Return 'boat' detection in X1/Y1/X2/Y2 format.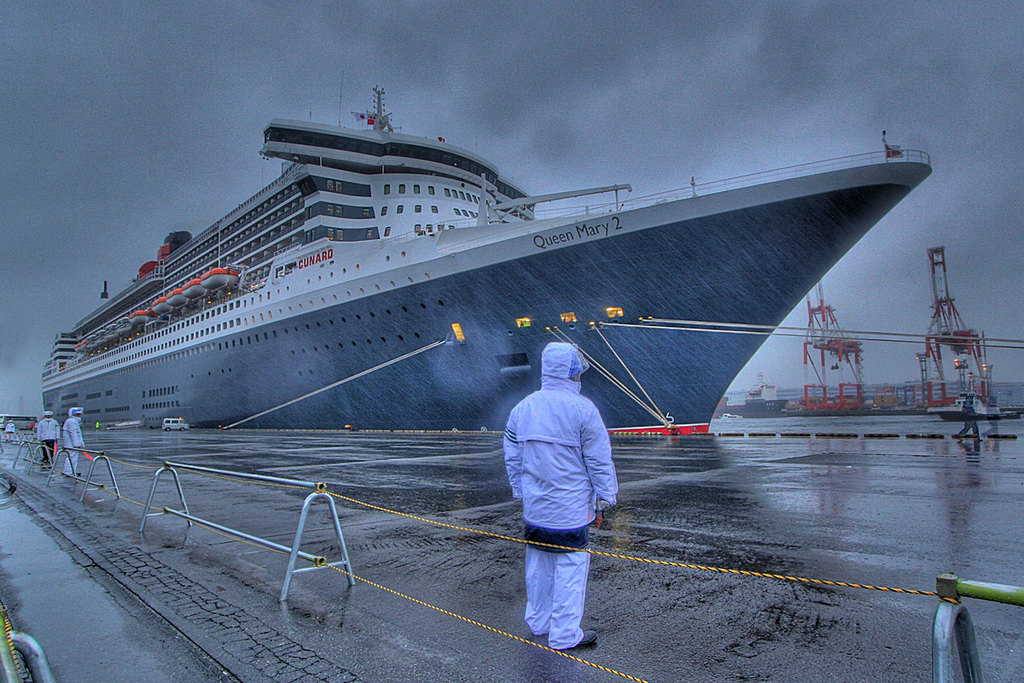
58/65/1019/454.
